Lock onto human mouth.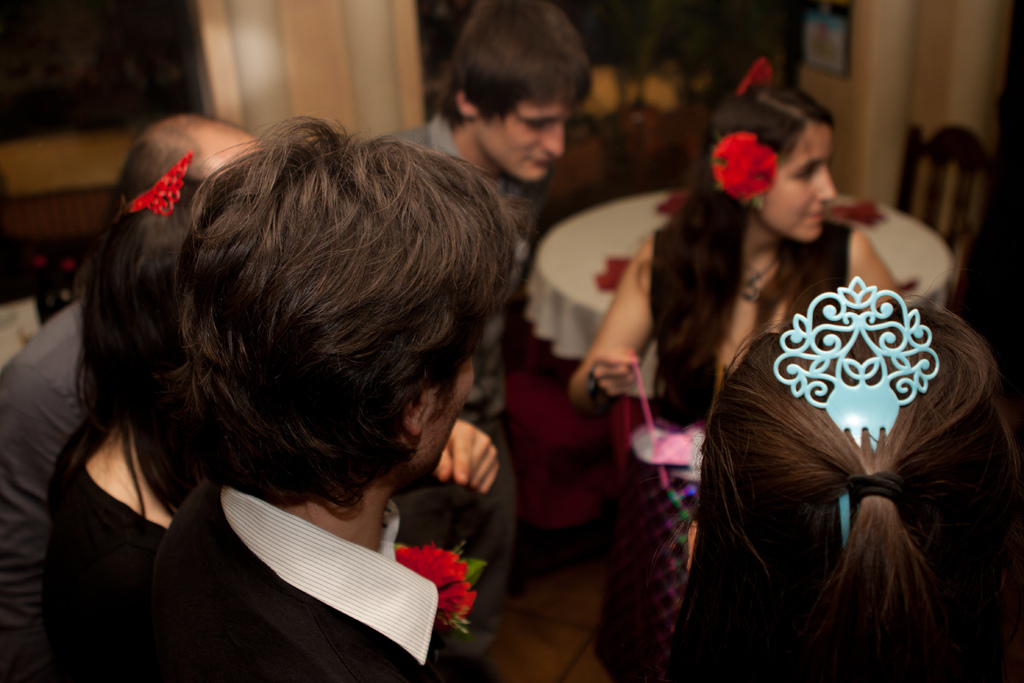
Locked: <region>530, 154, 547, 173</region>.
